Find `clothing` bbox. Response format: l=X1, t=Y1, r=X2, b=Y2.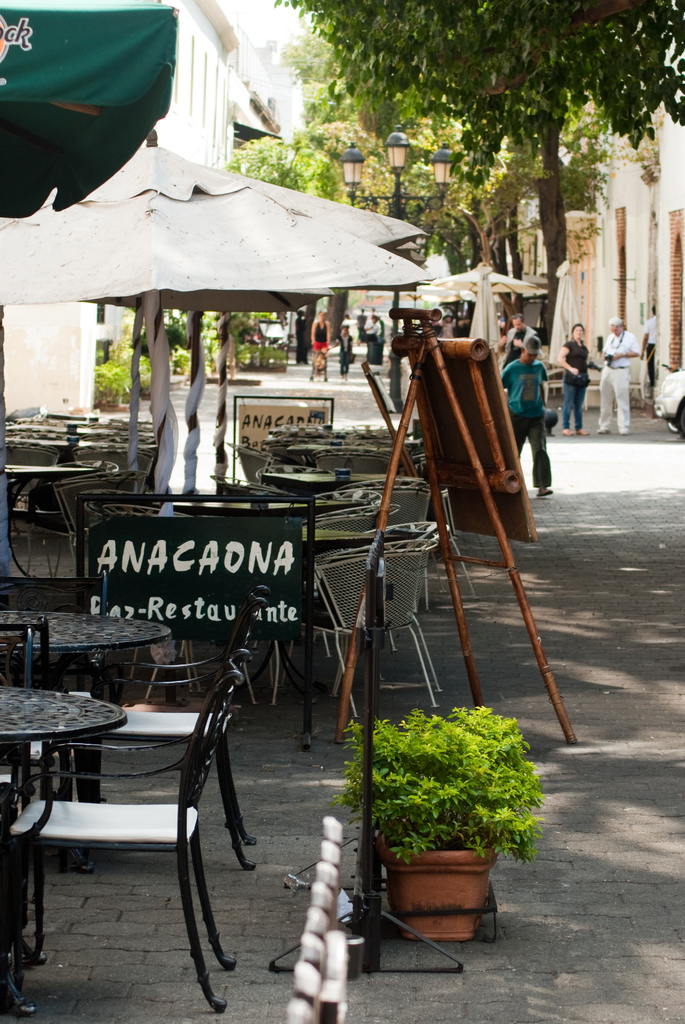
l=643, t=311, r=660, b=383.
